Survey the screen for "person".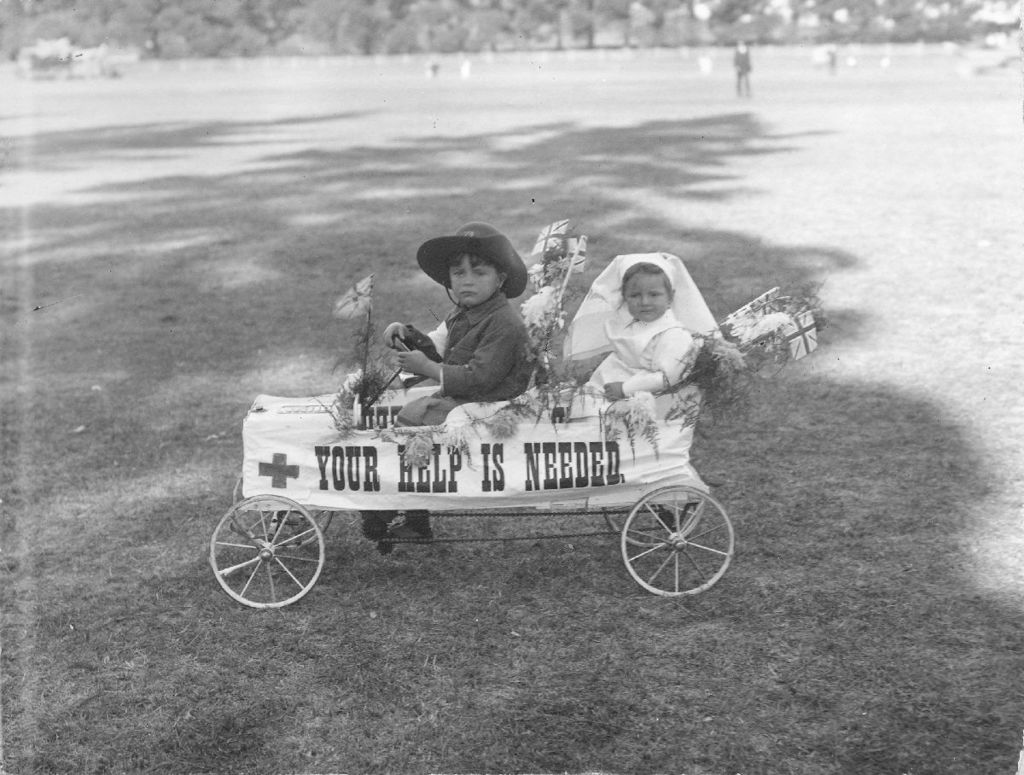
Survey found: select_region(563, 246, 726, 415).
